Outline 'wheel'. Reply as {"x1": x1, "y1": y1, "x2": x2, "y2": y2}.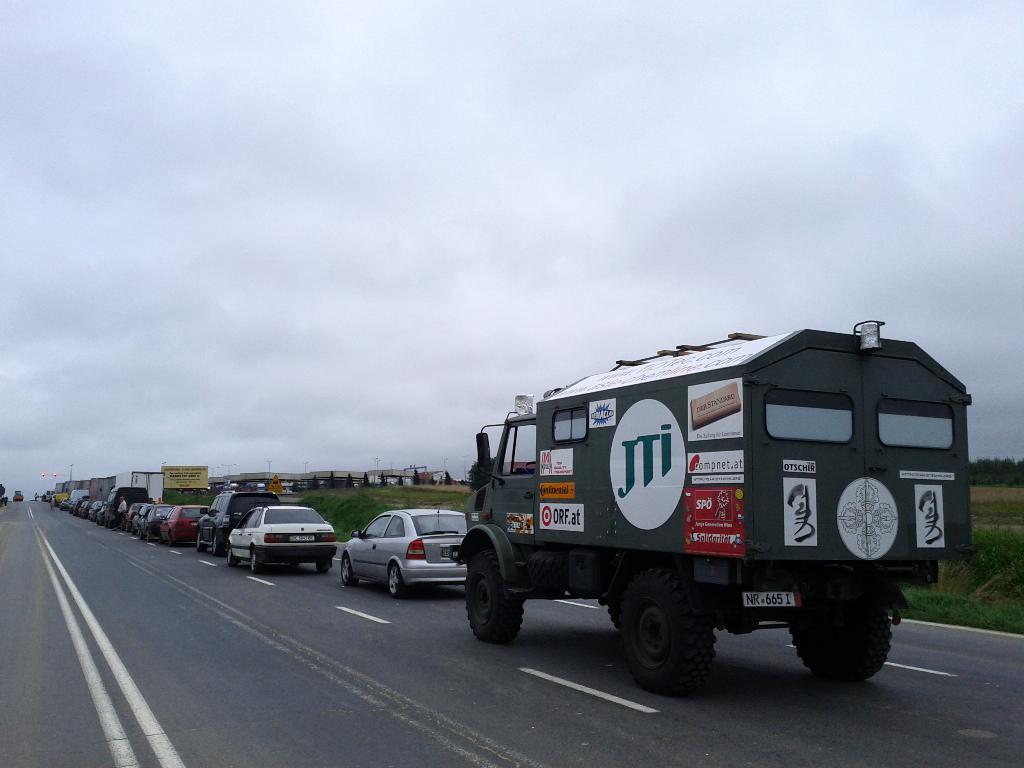
{"x1": 465, "y1": 559, "x2": 526, "y2": 644}.
